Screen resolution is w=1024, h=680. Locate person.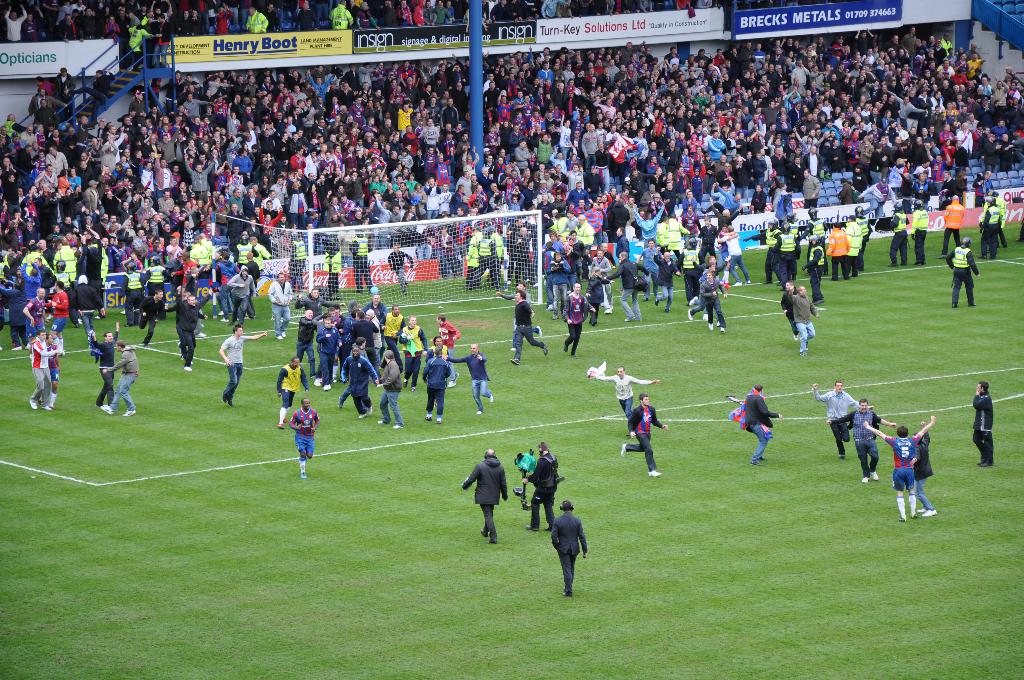
x1=228 y1=266 x2=259 y2=321.
